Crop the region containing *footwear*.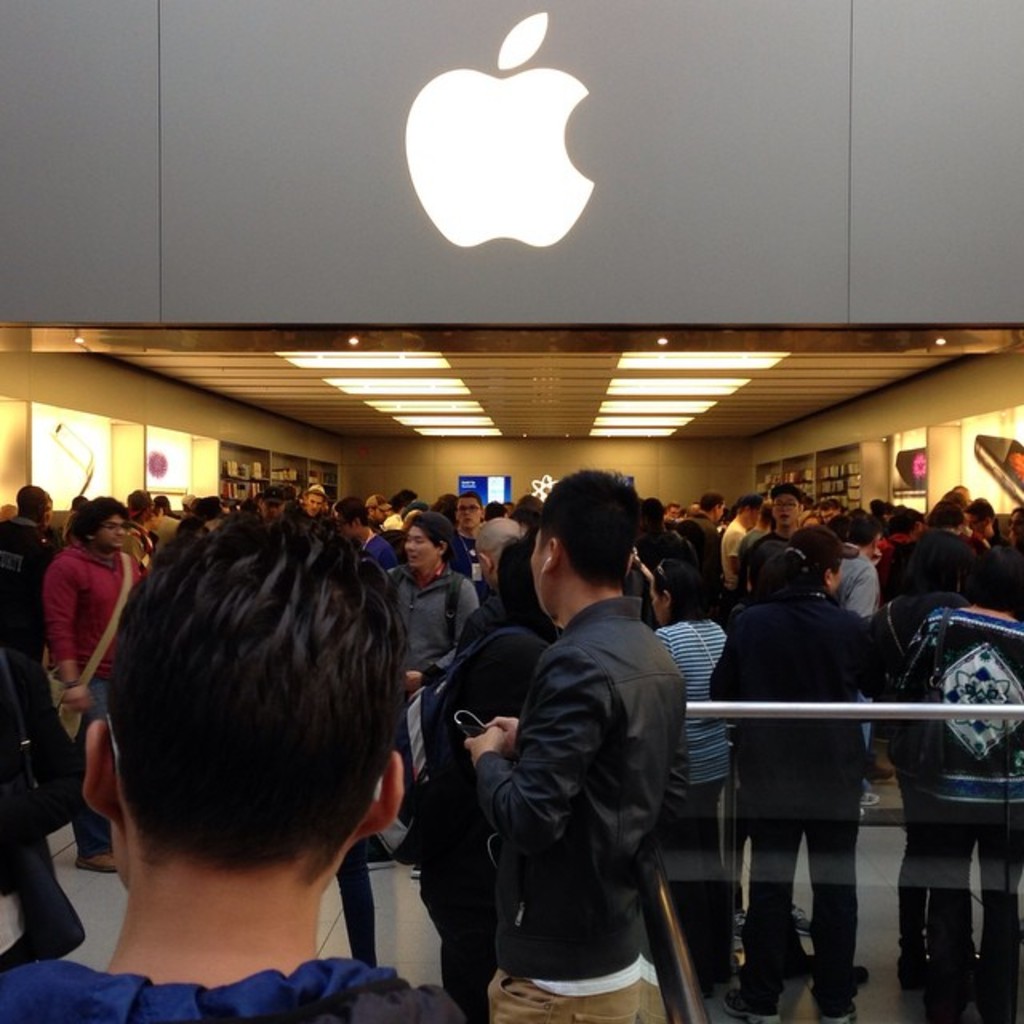
Crop region: crop(813, 981, 856, 1022).
